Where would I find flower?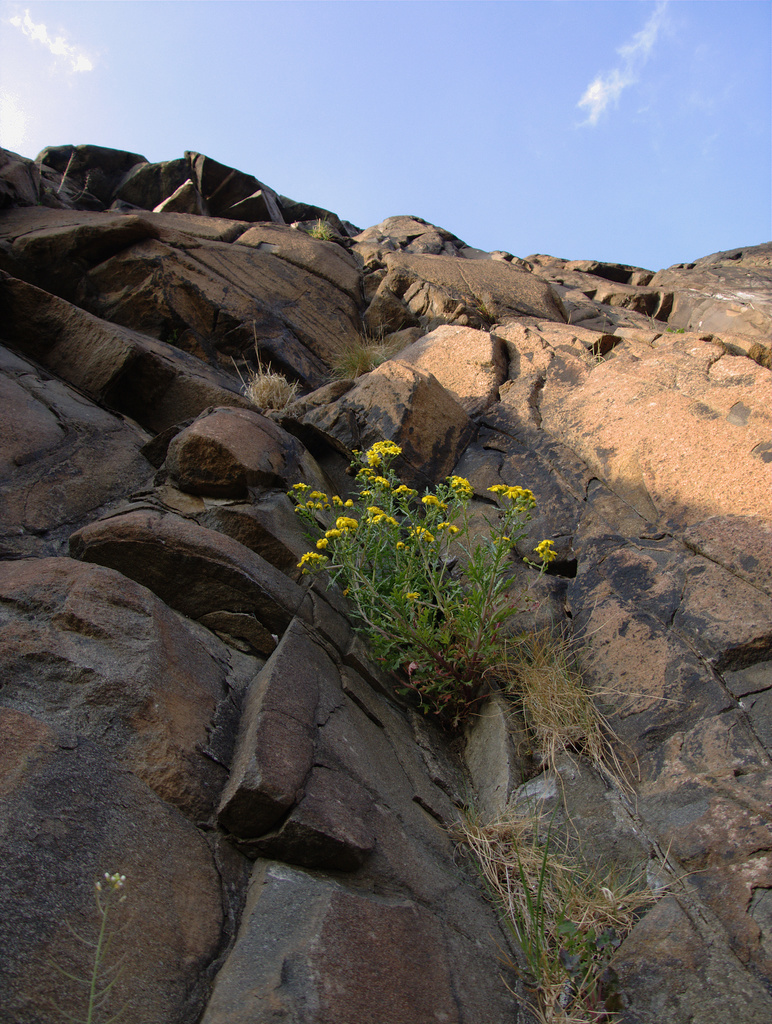
At [446, 522, 462, 531].
